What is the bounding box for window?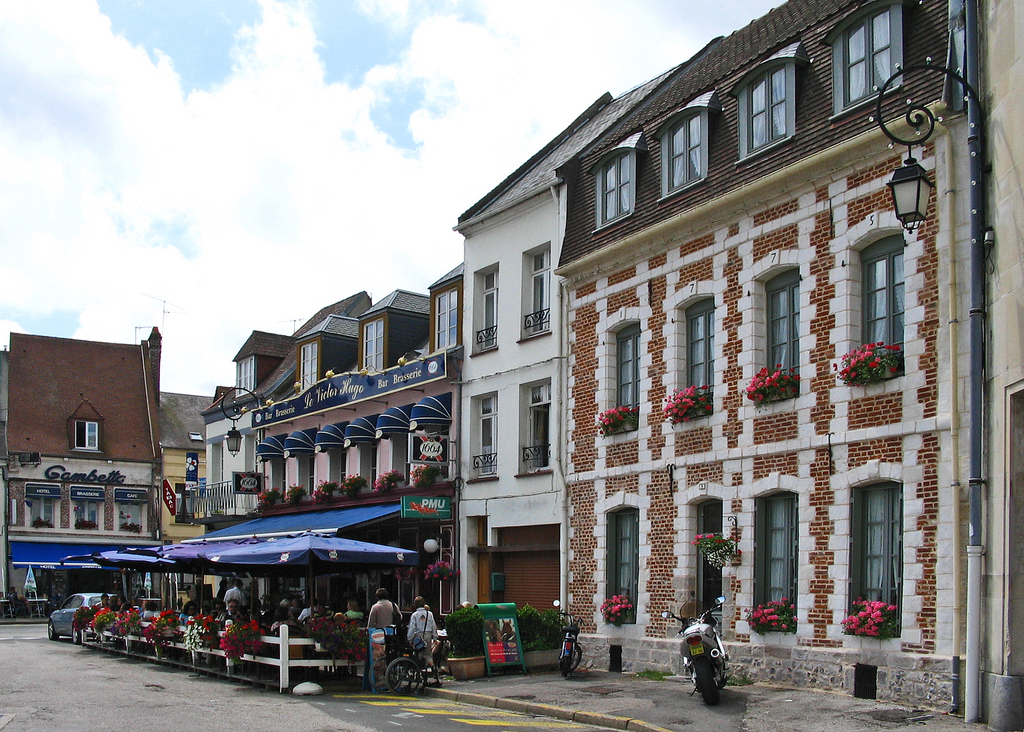
374:403:413:480.
